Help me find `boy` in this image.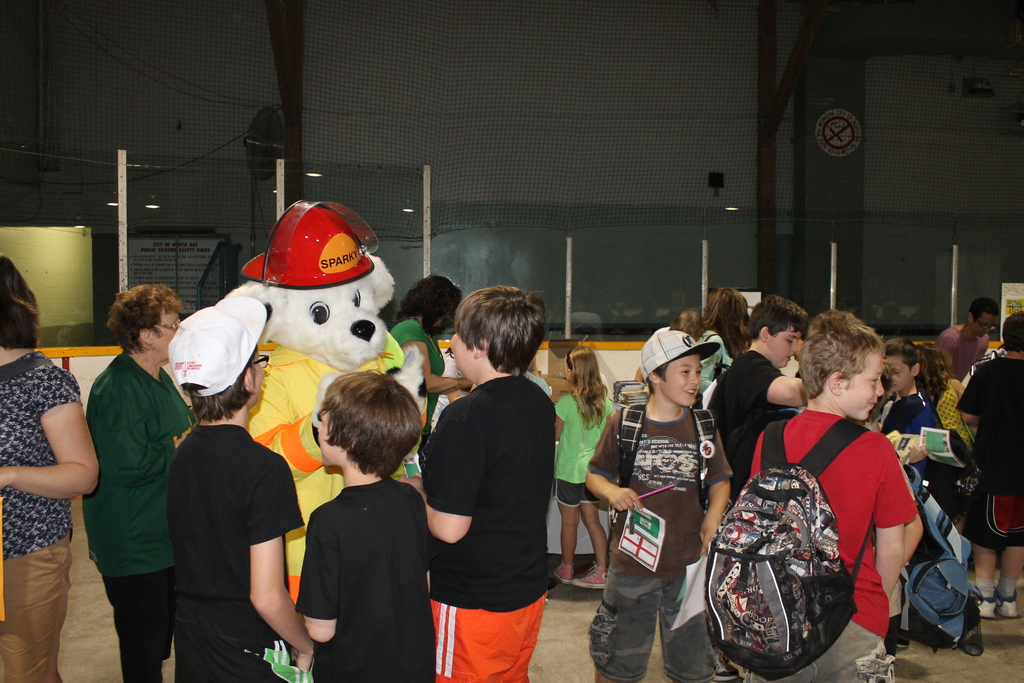
Found it: bbox=(166, 297, 316, 682).
